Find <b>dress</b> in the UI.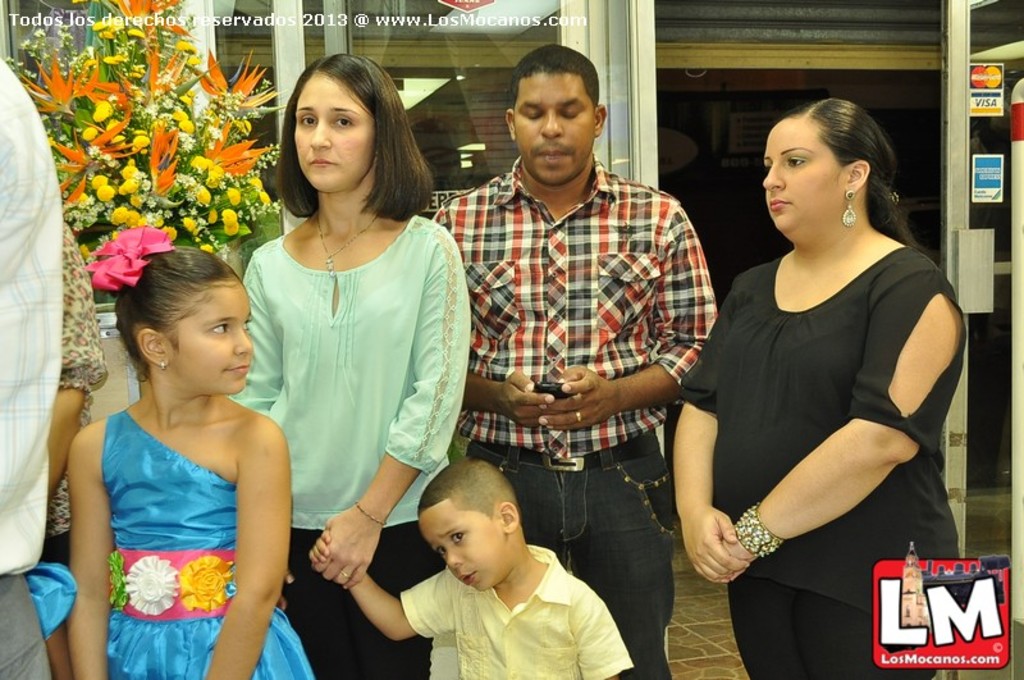
UI element at [108, 406, 323, 679].
